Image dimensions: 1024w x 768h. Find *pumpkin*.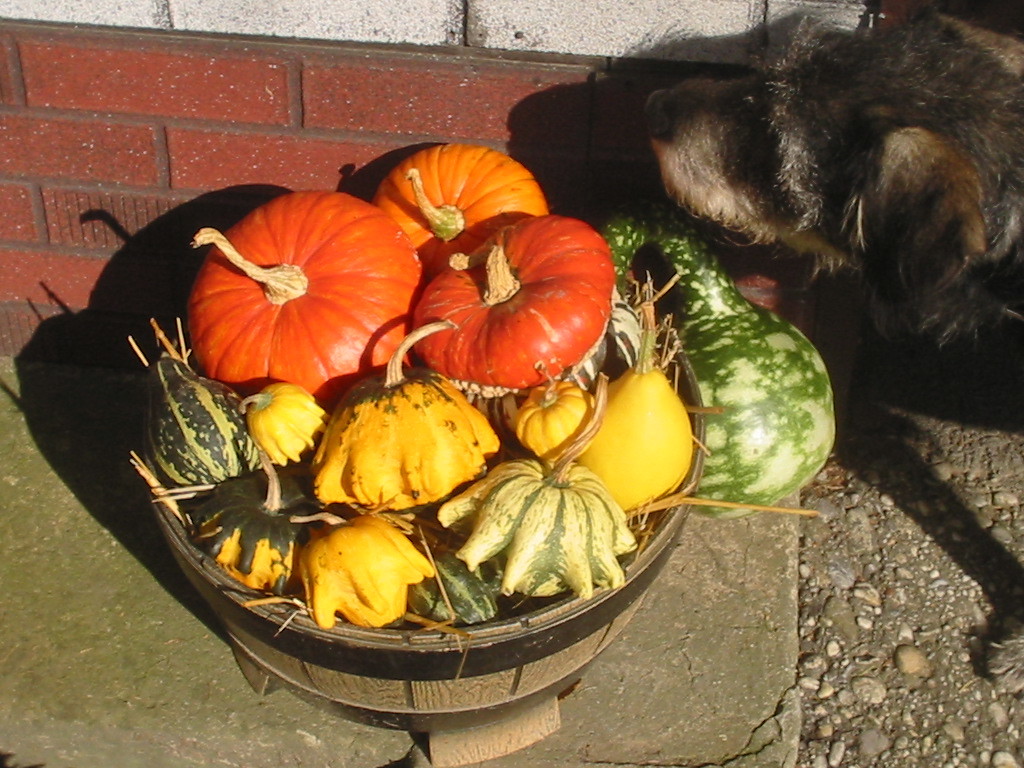
297,506,429,627.
